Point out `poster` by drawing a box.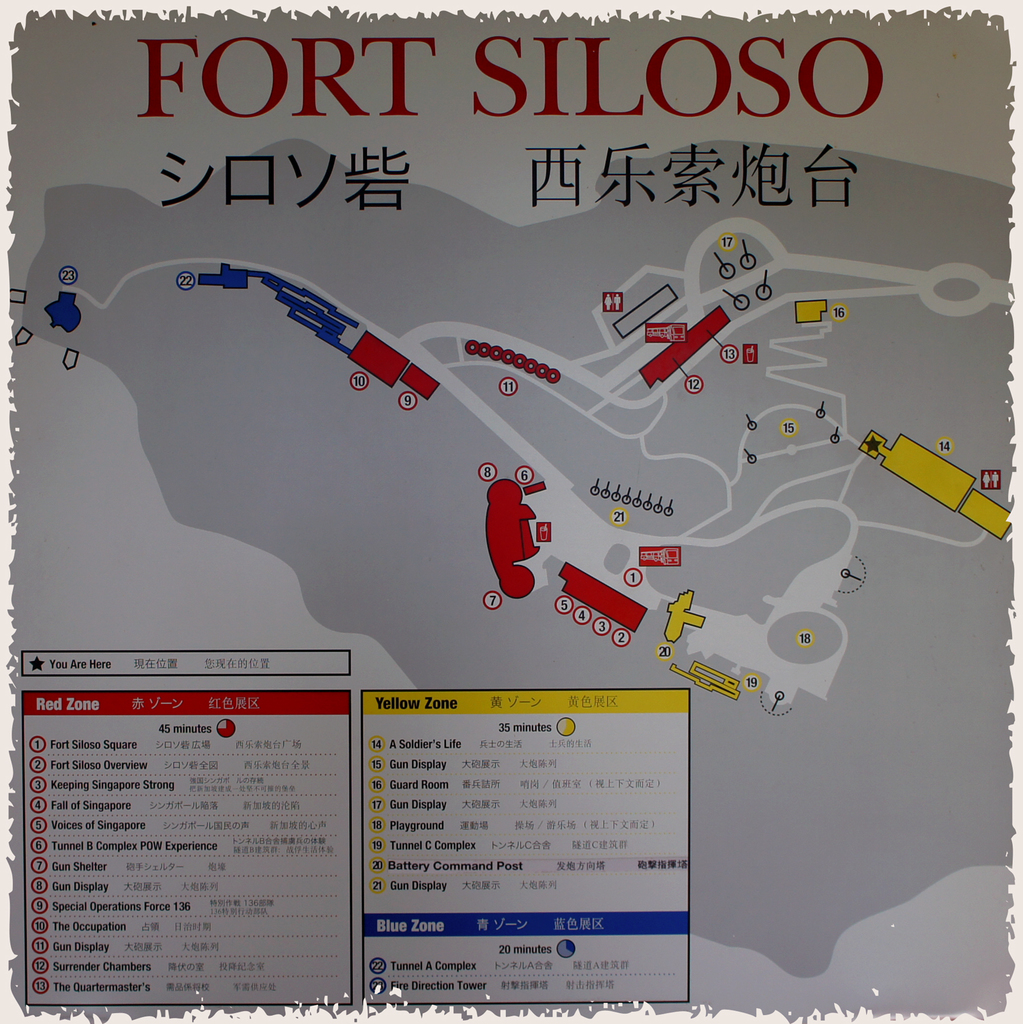
{"x1": 0, "y1": 0, "x2": 1022, "y2": 1023}.
